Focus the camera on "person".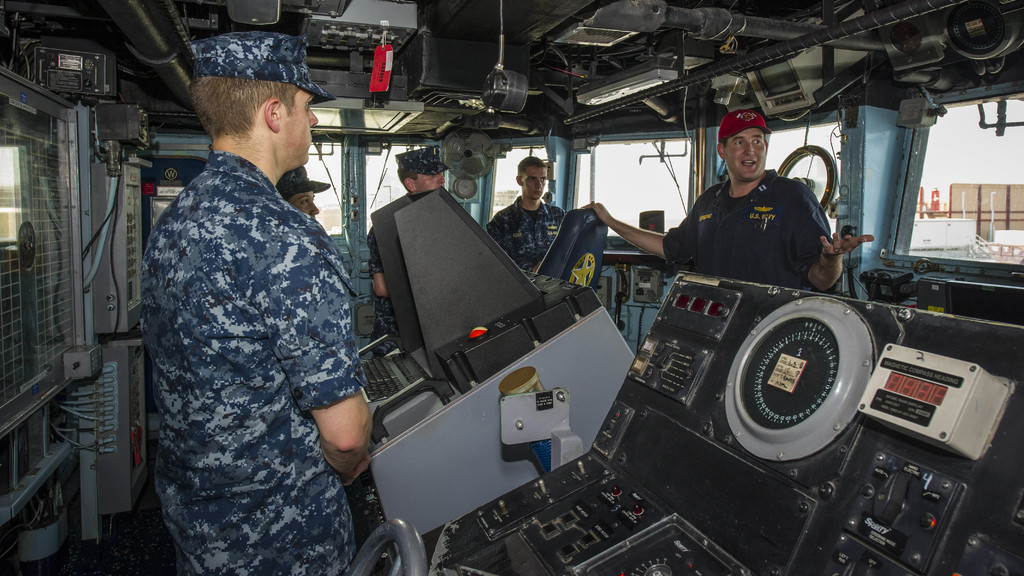
Focus region: x1=127, y1=56, x2=372, y2=575.
